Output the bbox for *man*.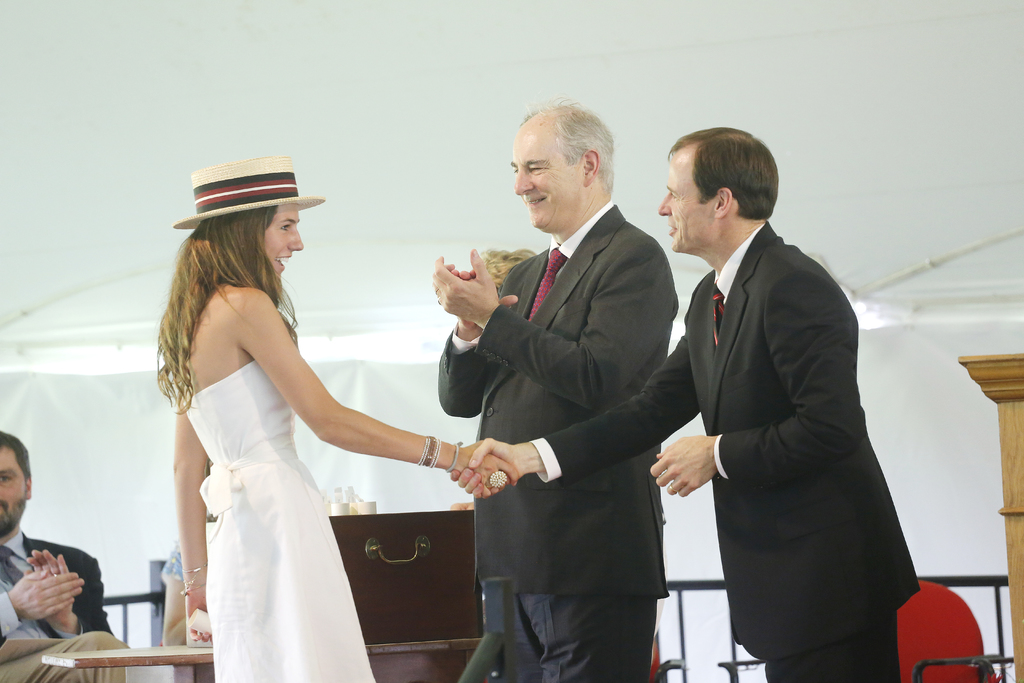
(x1=449, y1=124, x2=920, y2=682).
